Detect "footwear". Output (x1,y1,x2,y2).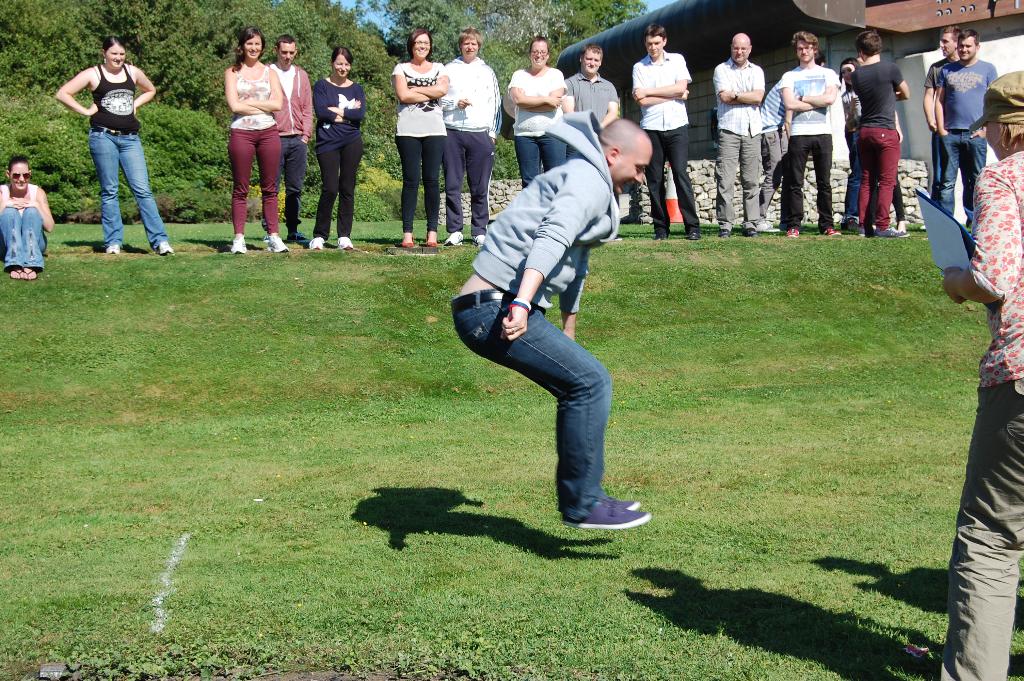
(105,240,118,255).
